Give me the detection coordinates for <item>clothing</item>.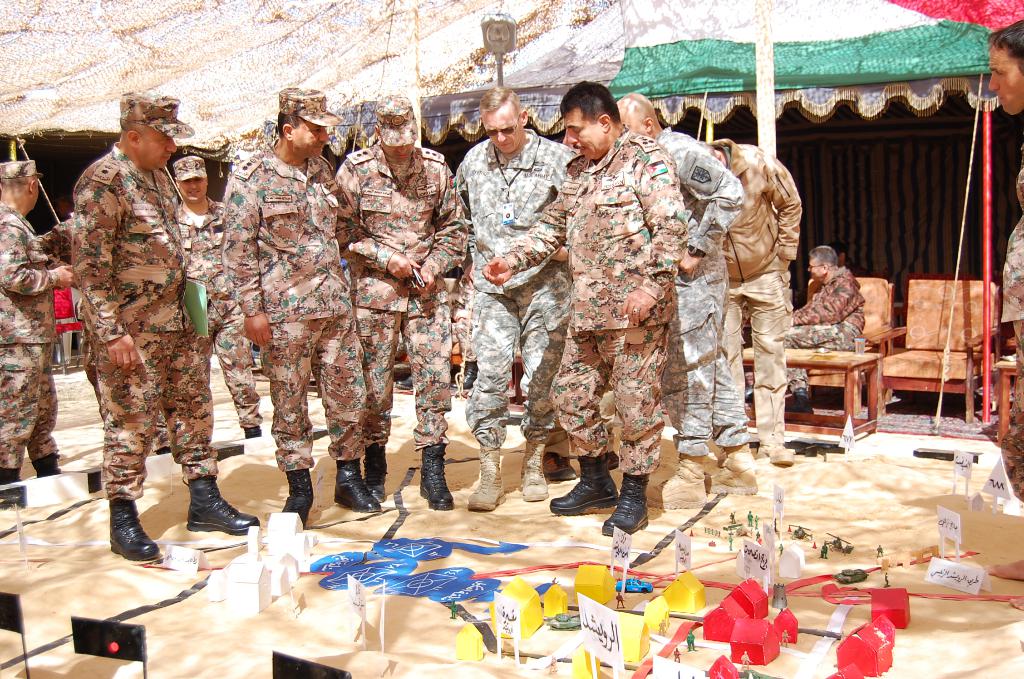
left=787, top=260, right=872, bottom=371.
